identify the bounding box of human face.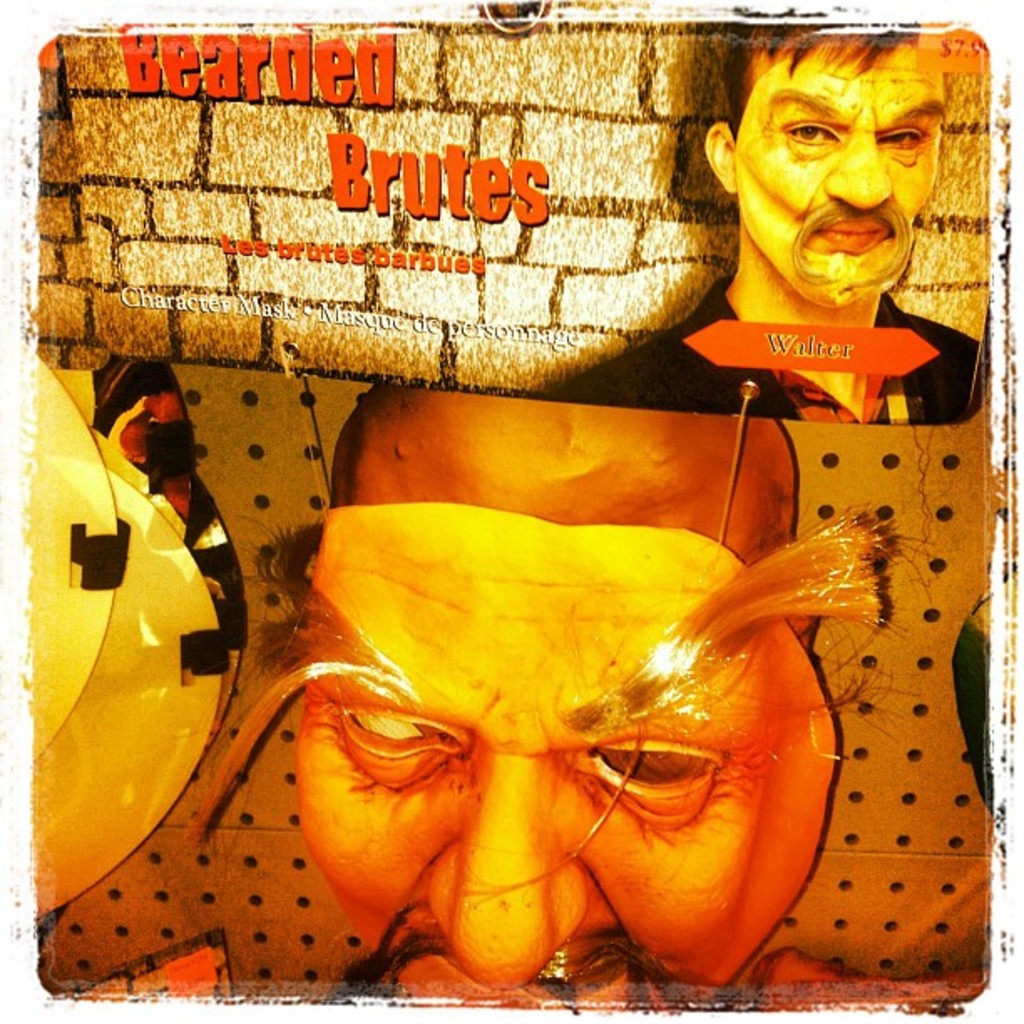
rect(746, 40, 944, 306).
